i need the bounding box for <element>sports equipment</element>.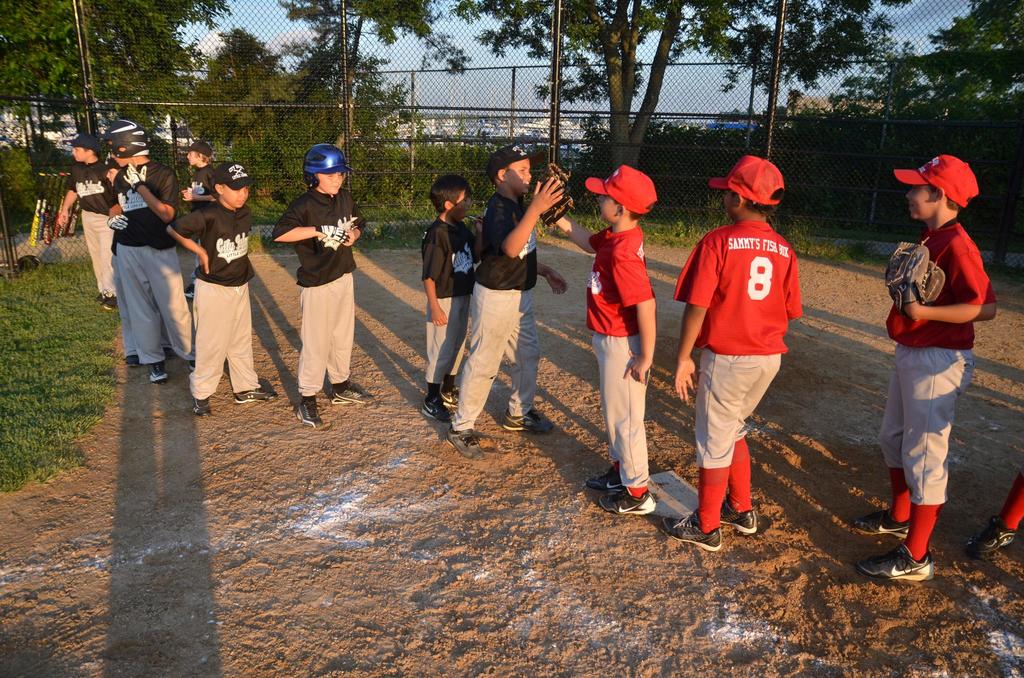
Here it is: [968, 515, 1013, 551].
